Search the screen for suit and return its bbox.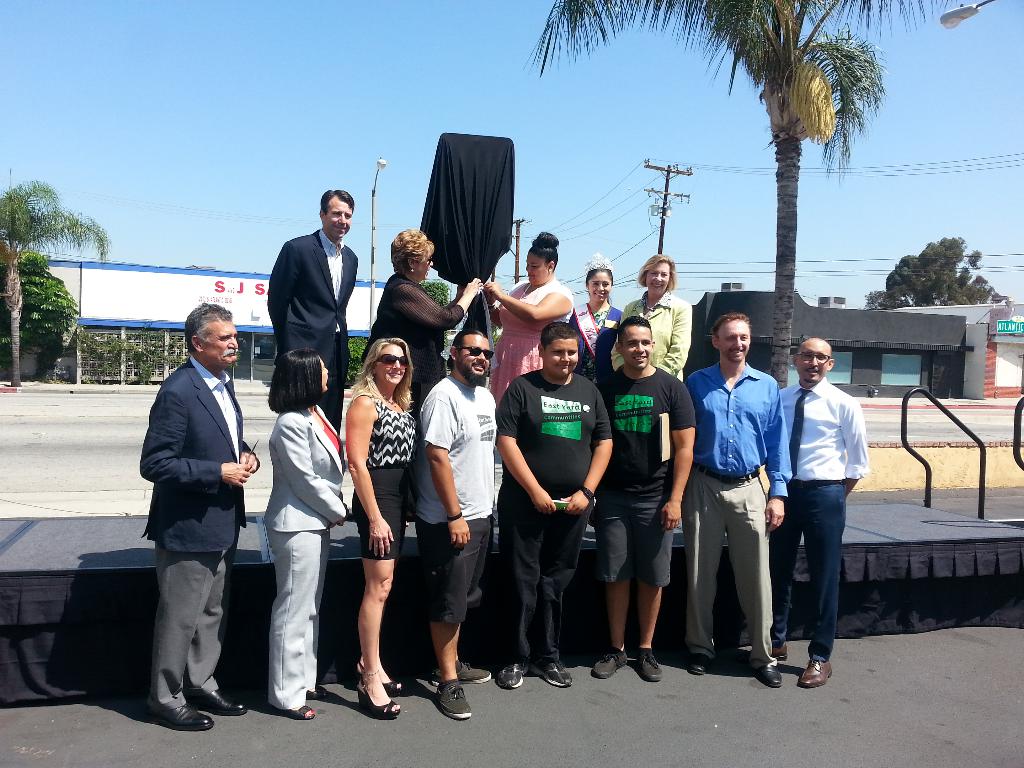
Found: {"x1": 259, "y1": 406, "x2": 346, "y2": 708}.
